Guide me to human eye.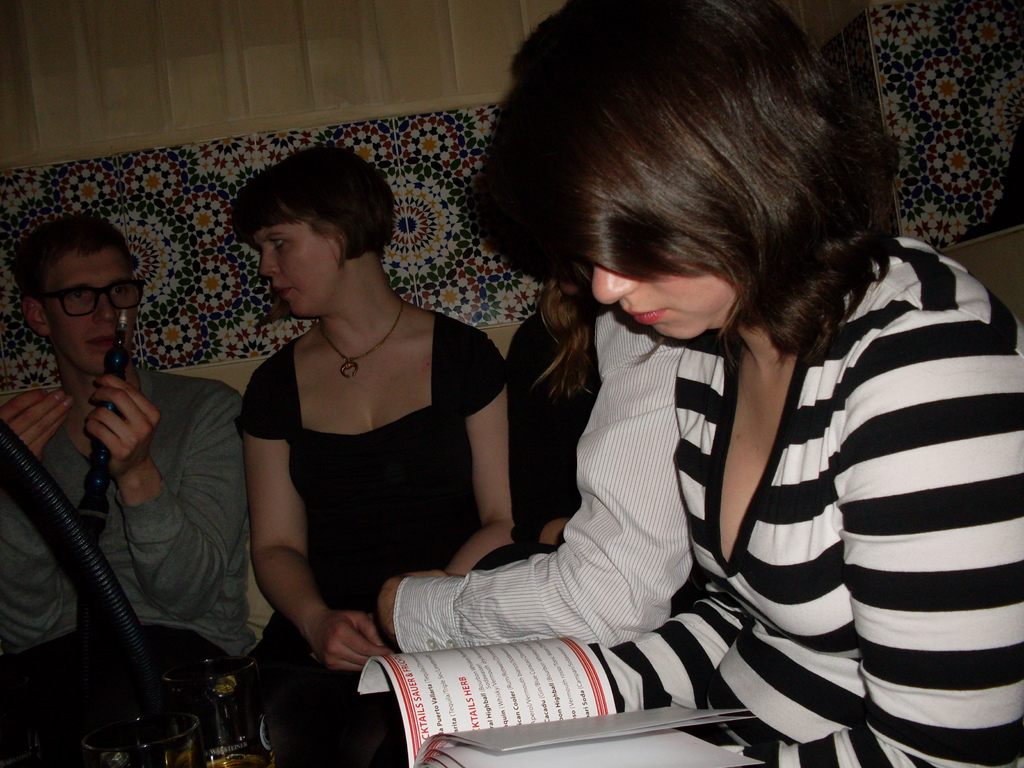
Guidance: (x1=109, y1=286, x2=129, y2=298).
